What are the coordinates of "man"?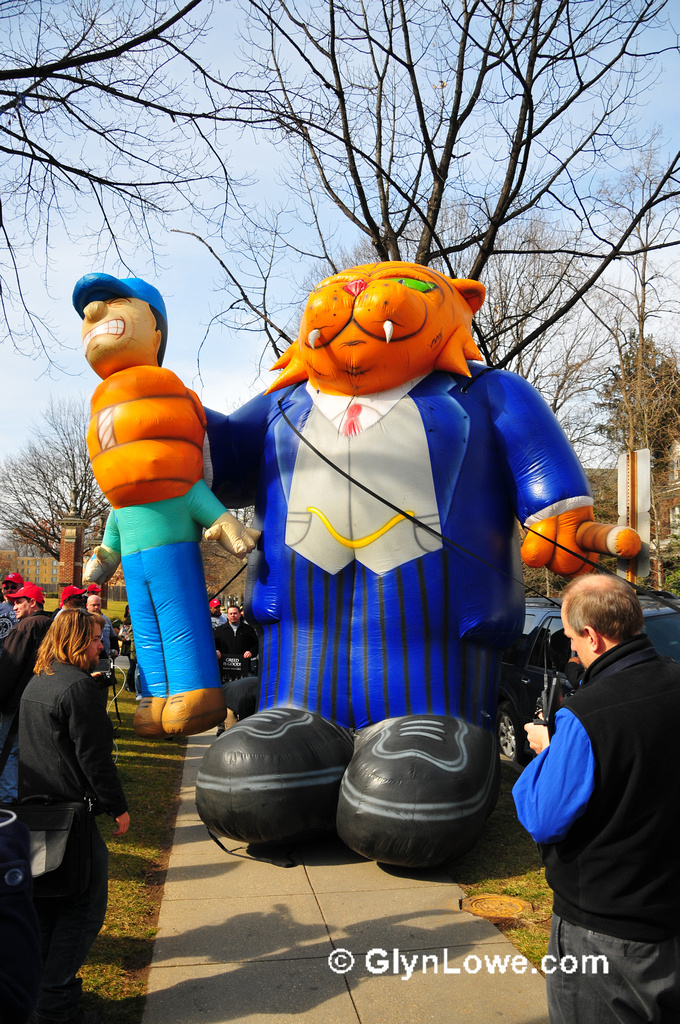
rect(78, 275, 261, 746).
